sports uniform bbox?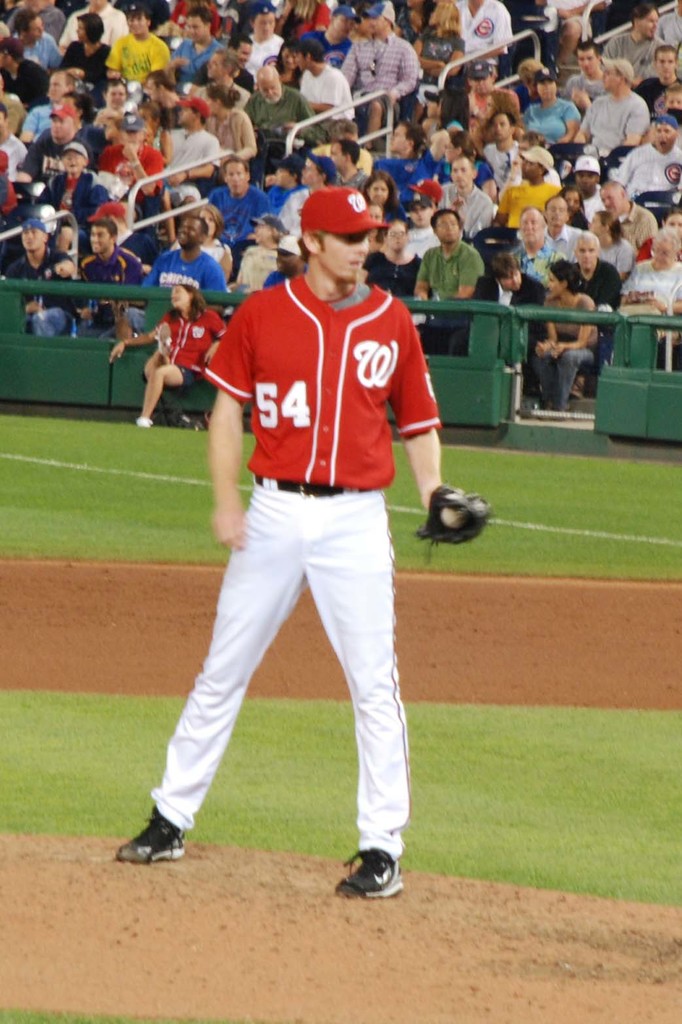
(458,0,512,56)
